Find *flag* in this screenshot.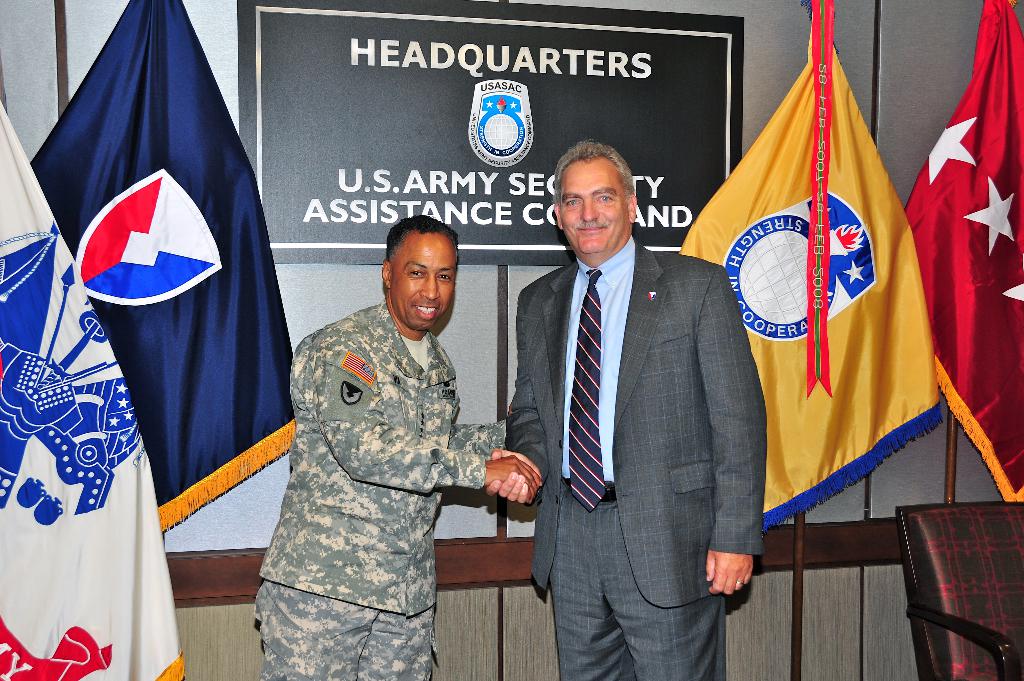
The bounding box for *flag* is (699, 35, 932, 563).
